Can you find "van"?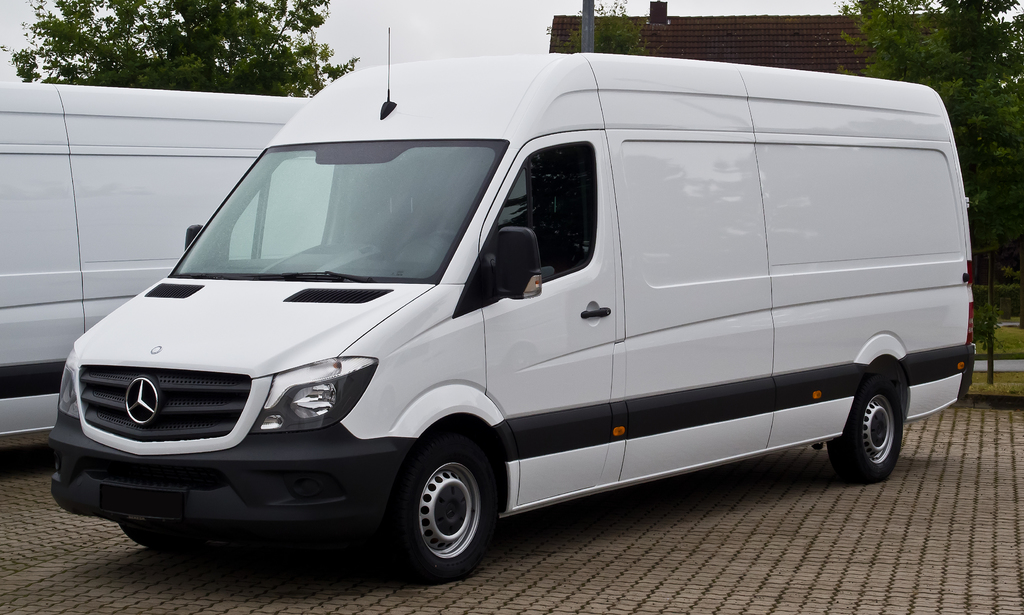
Yes, bounding box: l=0, t=77, r=335, b=436.
